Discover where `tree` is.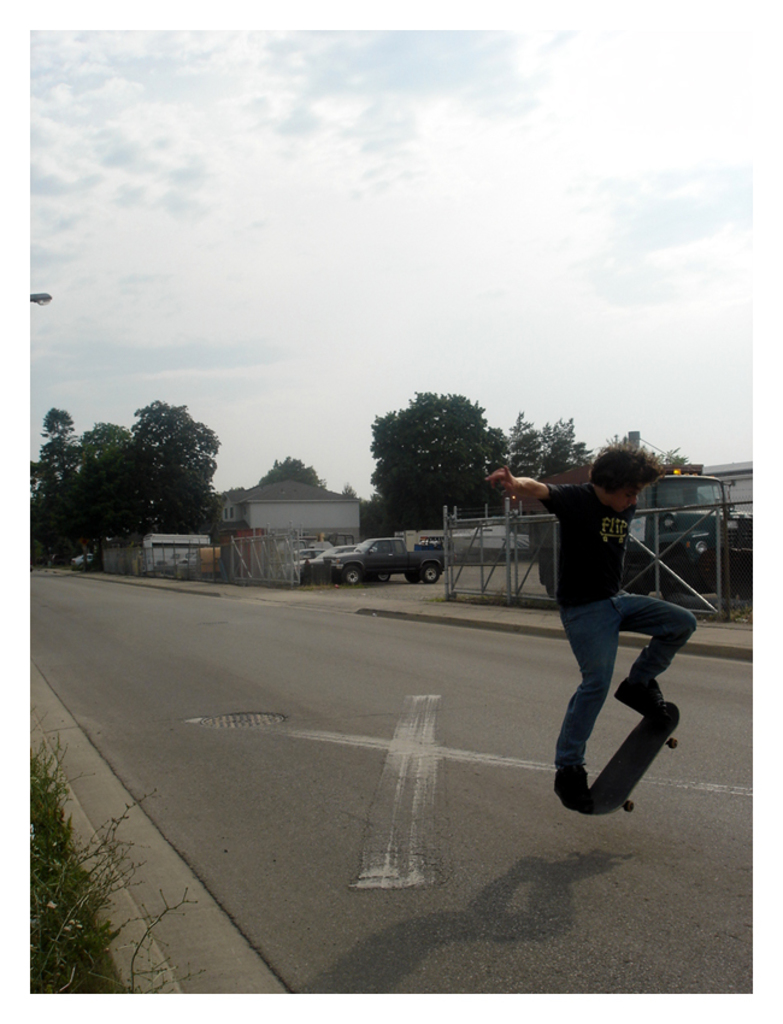
Discovered at pyautogui.locateOnScreen(249, 442, 317, 487).
